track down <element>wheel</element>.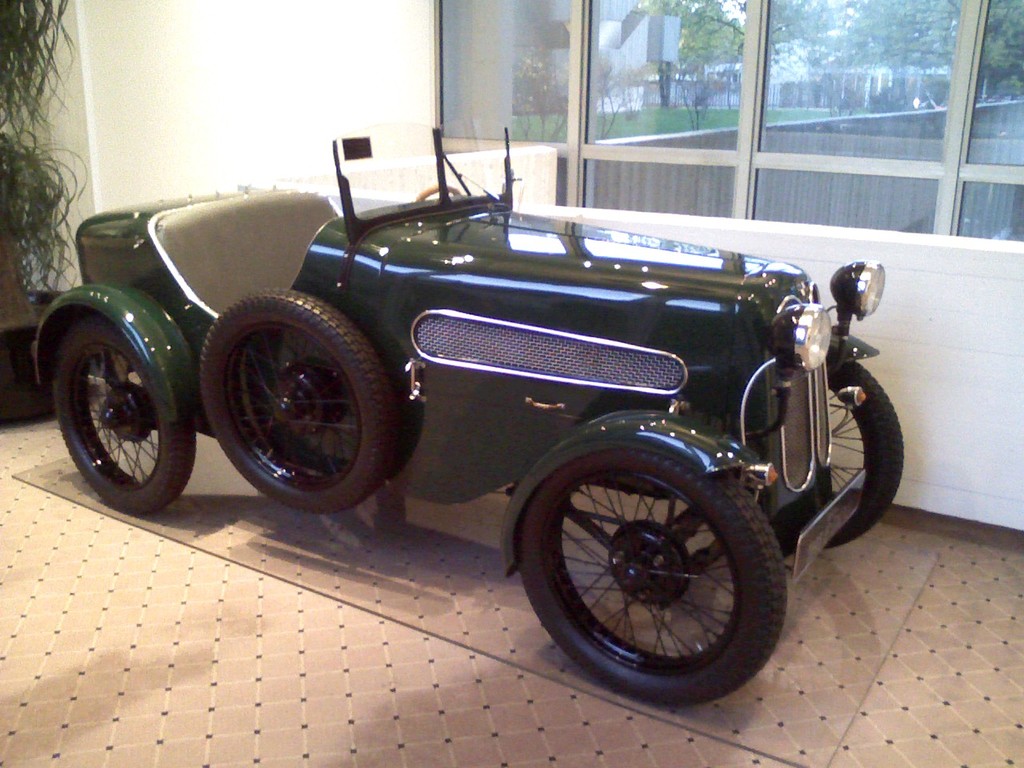
Tracked to BBox(799, 359, 906, 559).
